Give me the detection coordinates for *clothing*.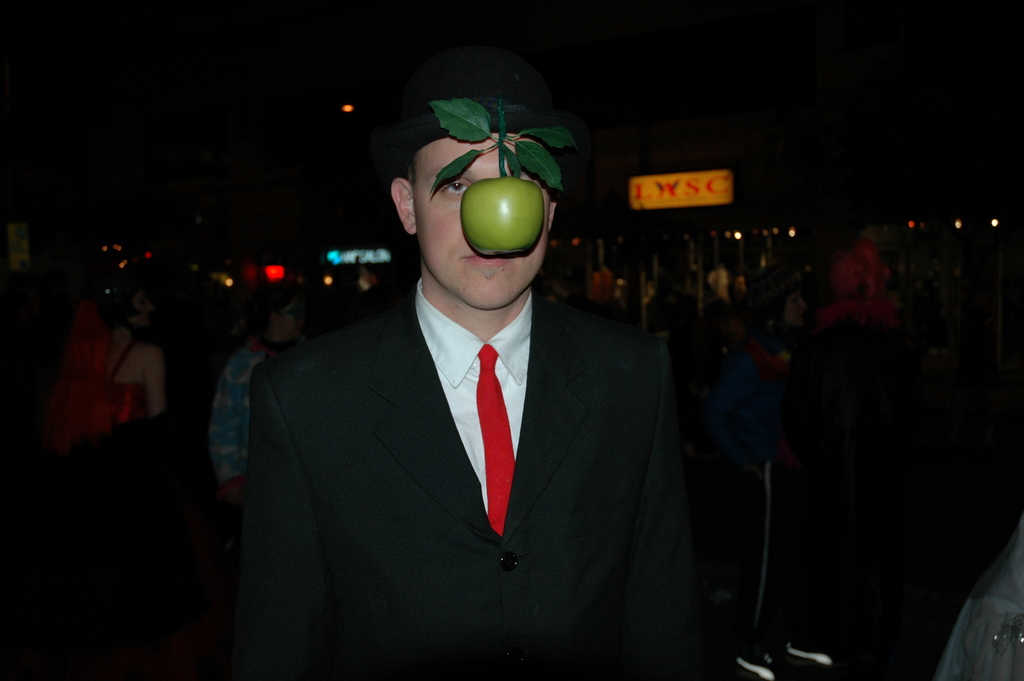
708, 338, 768, 470.
